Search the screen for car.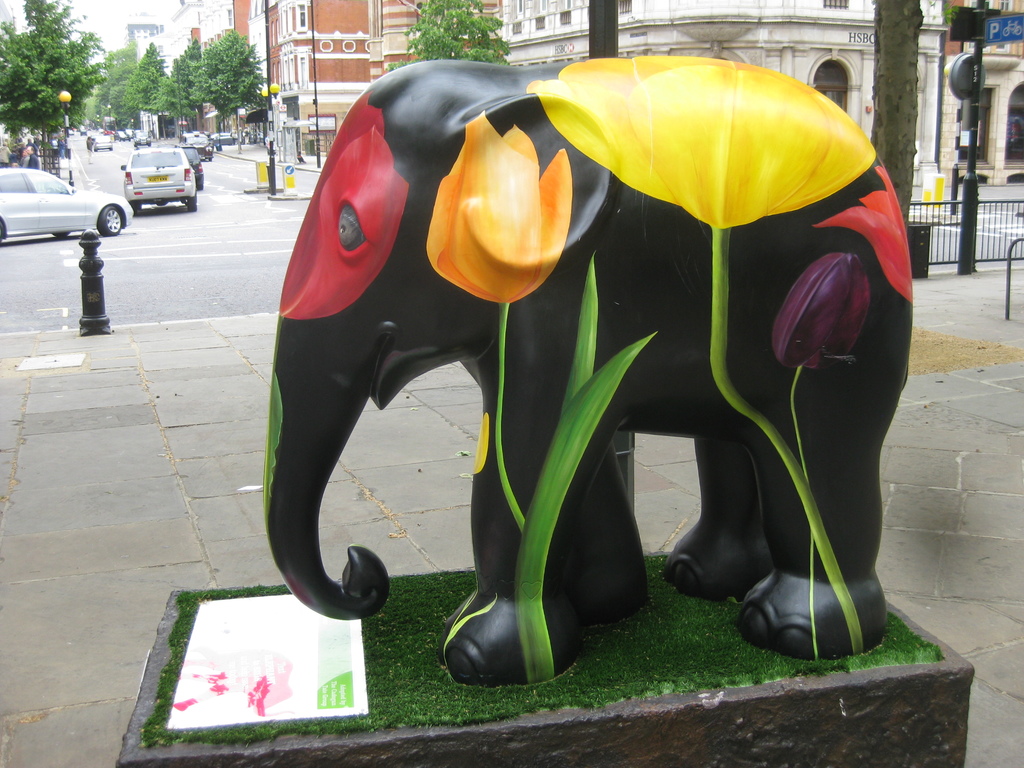
Found at 180:132:213:166.
